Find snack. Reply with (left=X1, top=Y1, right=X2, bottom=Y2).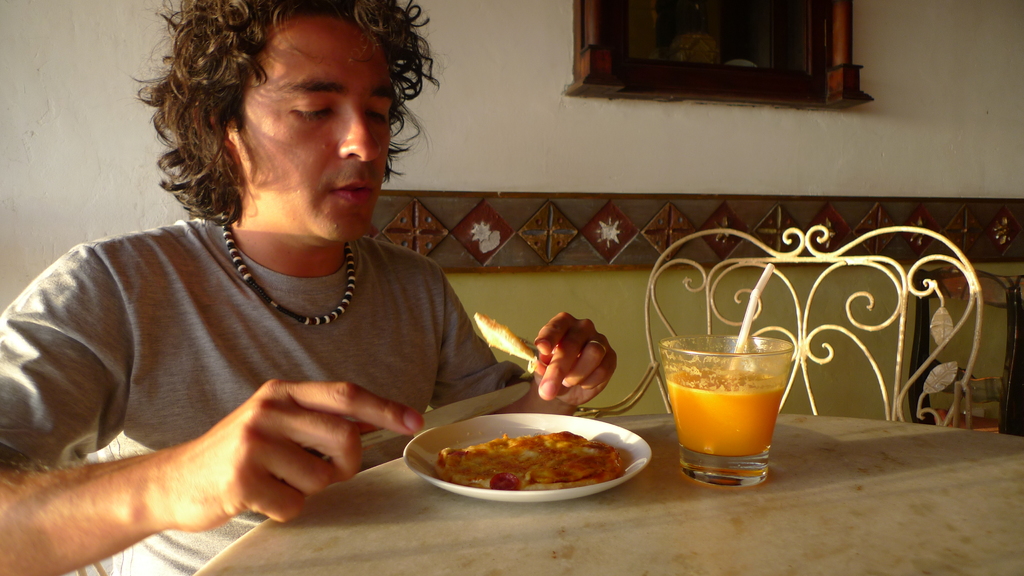
(left=433, top=432, right=648, bottom=497).
